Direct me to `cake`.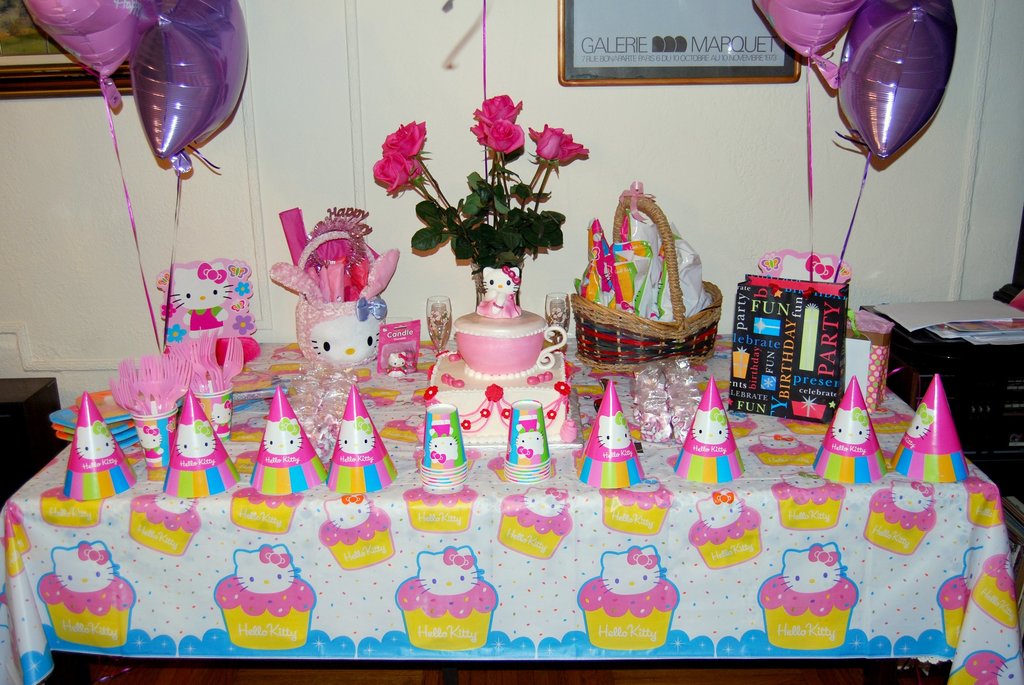
Direction: 420,264,568,442.
